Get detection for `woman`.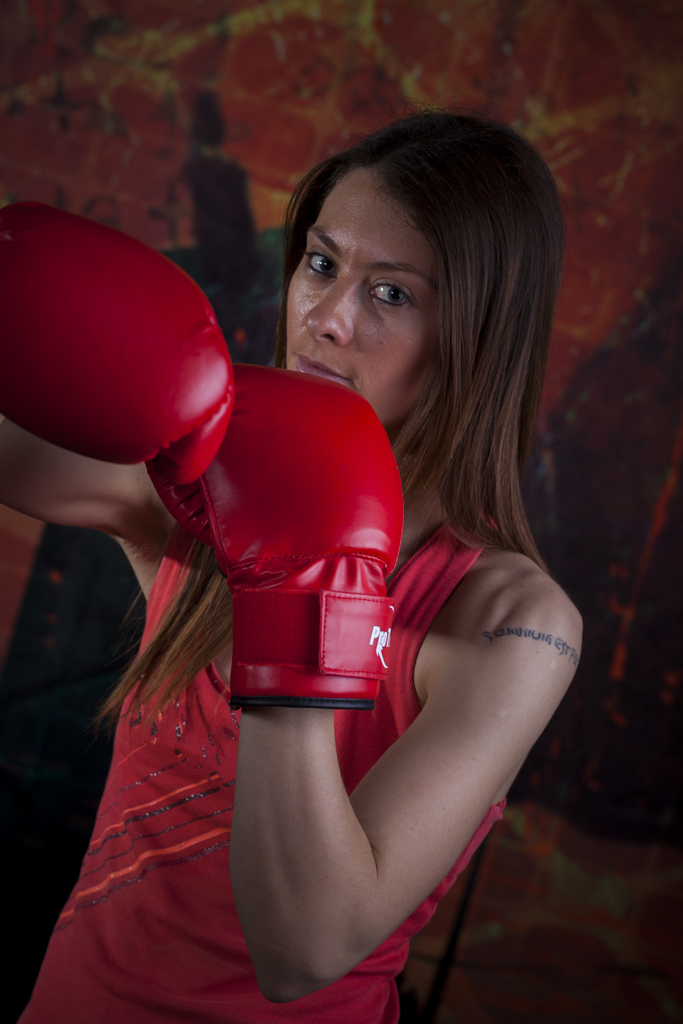
Detection: [0,126,585,1022].
